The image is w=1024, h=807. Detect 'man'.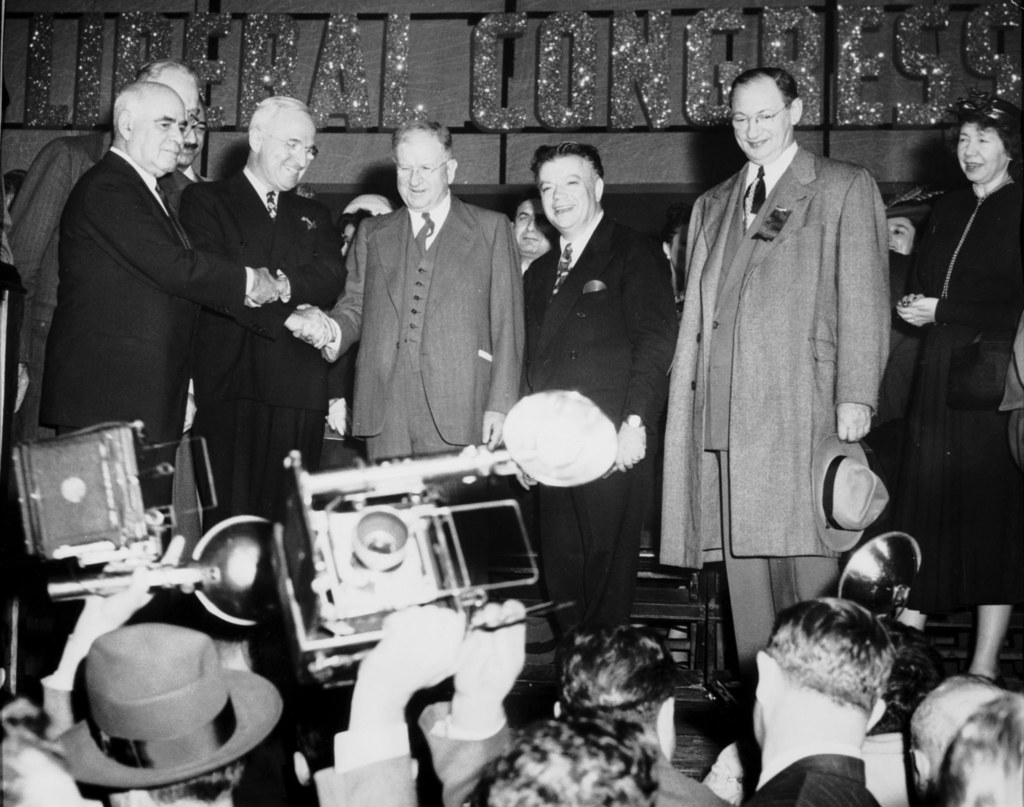
Detection: bbox=(184, 105, 211, 183).
